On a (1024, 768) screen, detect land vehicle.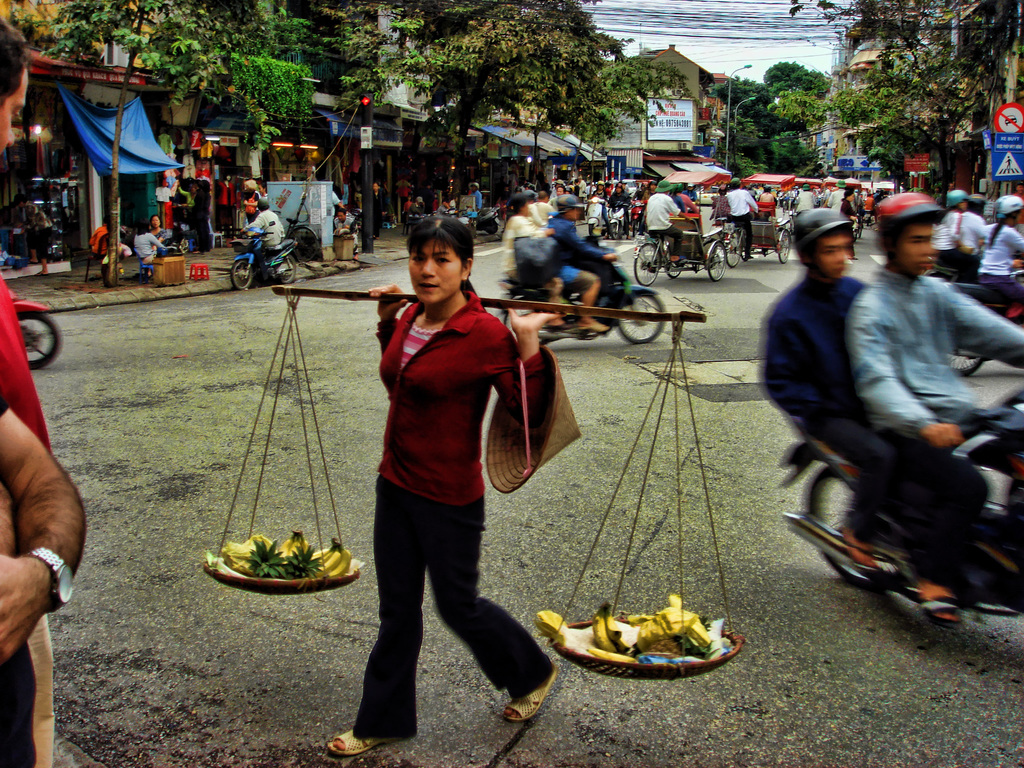
x1=228 y1=221 x2=298 y2=291.
